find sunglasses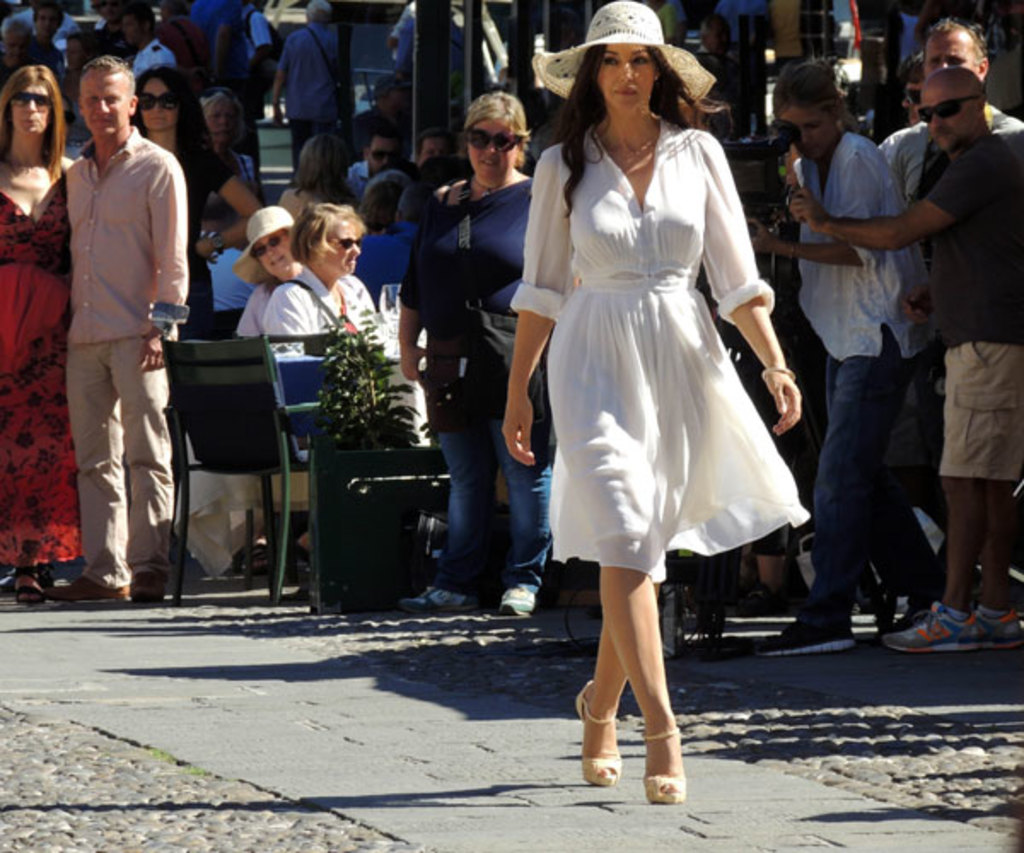
10,90,51,109
